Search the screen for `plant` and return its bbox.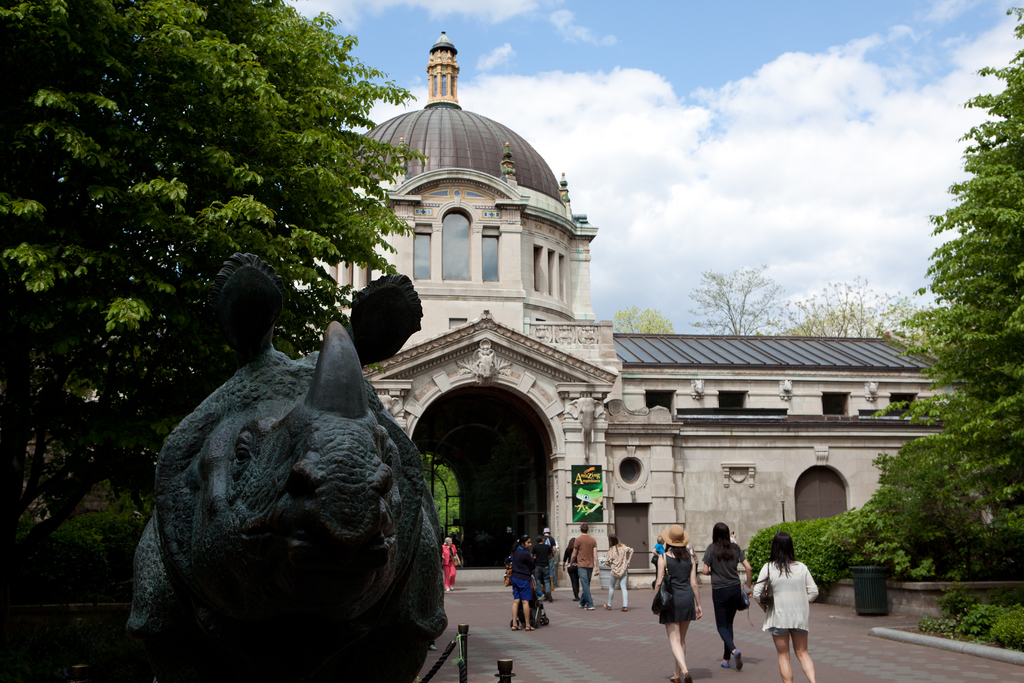
Found: crop(838, 533, 897, 583).
